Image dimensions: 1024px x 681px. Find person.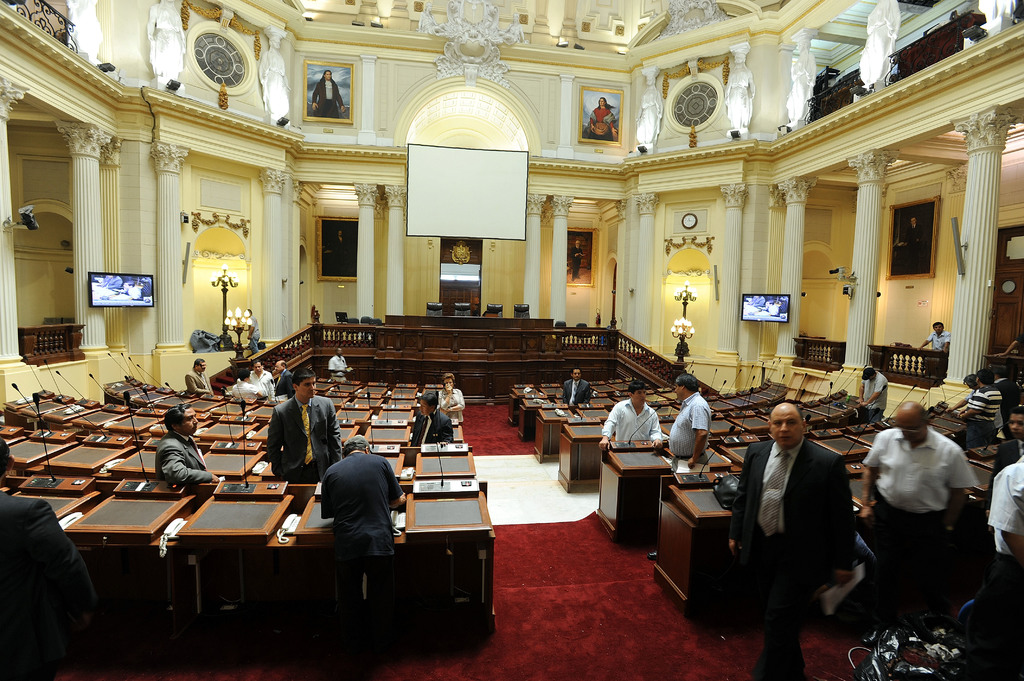
<bbox>992, 364, 1020, 427</bbox>.
